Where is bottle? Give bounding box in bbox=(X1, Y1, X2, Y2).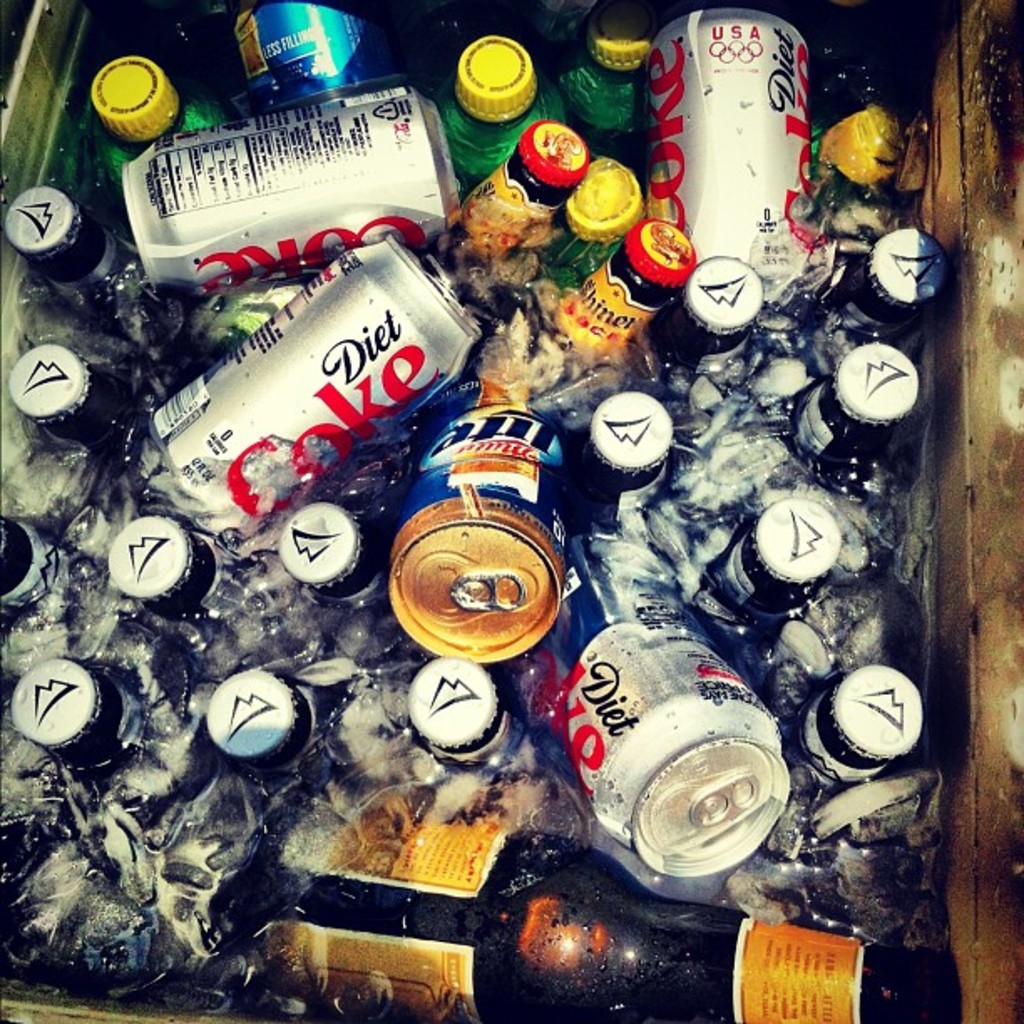
bbox=(430, 30, 567, 201).
